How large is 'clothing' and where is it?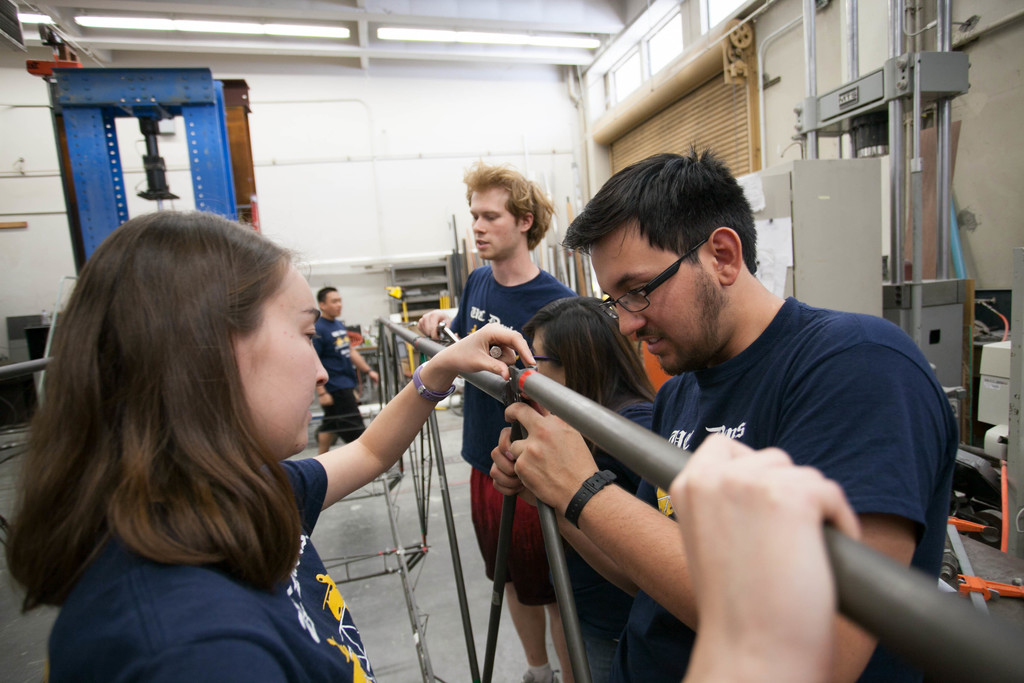
Bounding box: l=619, t=295, r=965, b=682.
